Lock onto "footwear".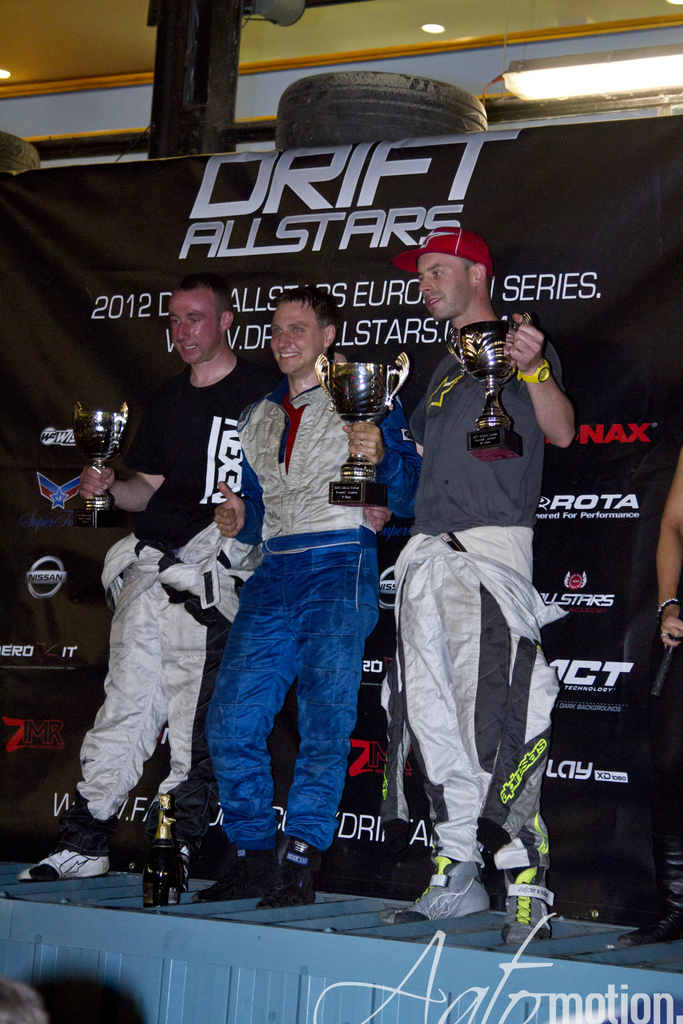
Locked: (x1=17, y1=844, x2=104, y2=883).
